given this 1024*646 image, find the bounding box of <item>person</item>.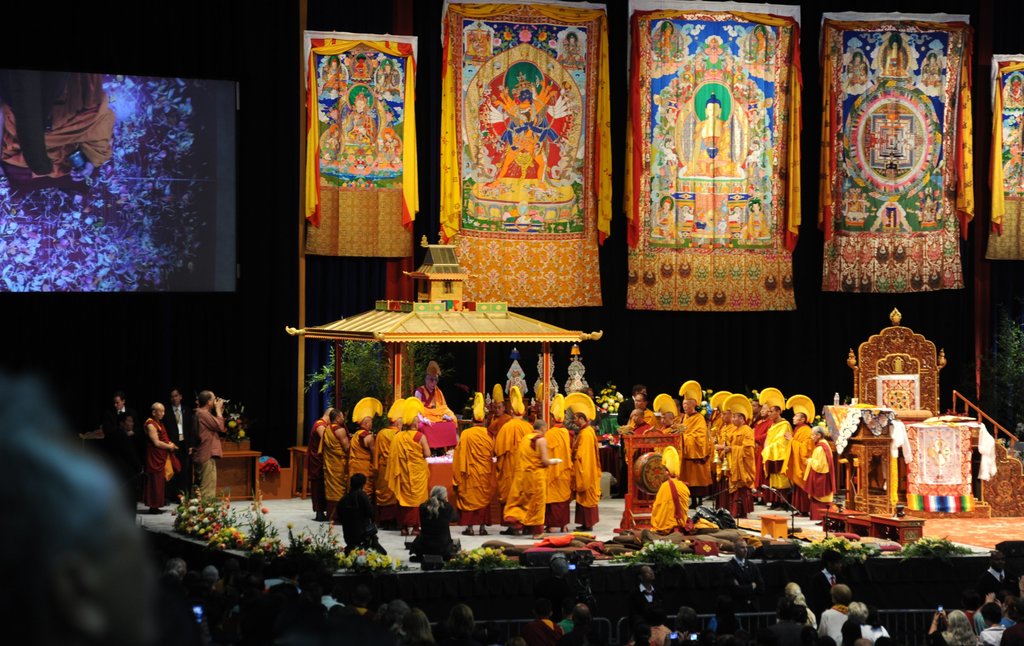
<bbox>189, 387, 230, 501</bbox>.
